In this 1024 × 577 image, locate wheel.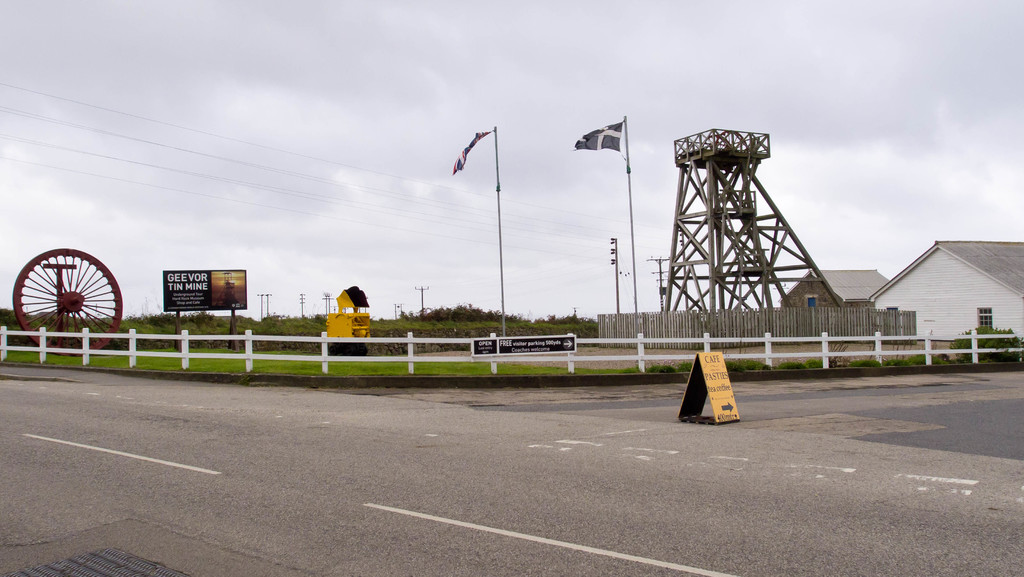
Bounding box: [16, 247, 111, 321].
